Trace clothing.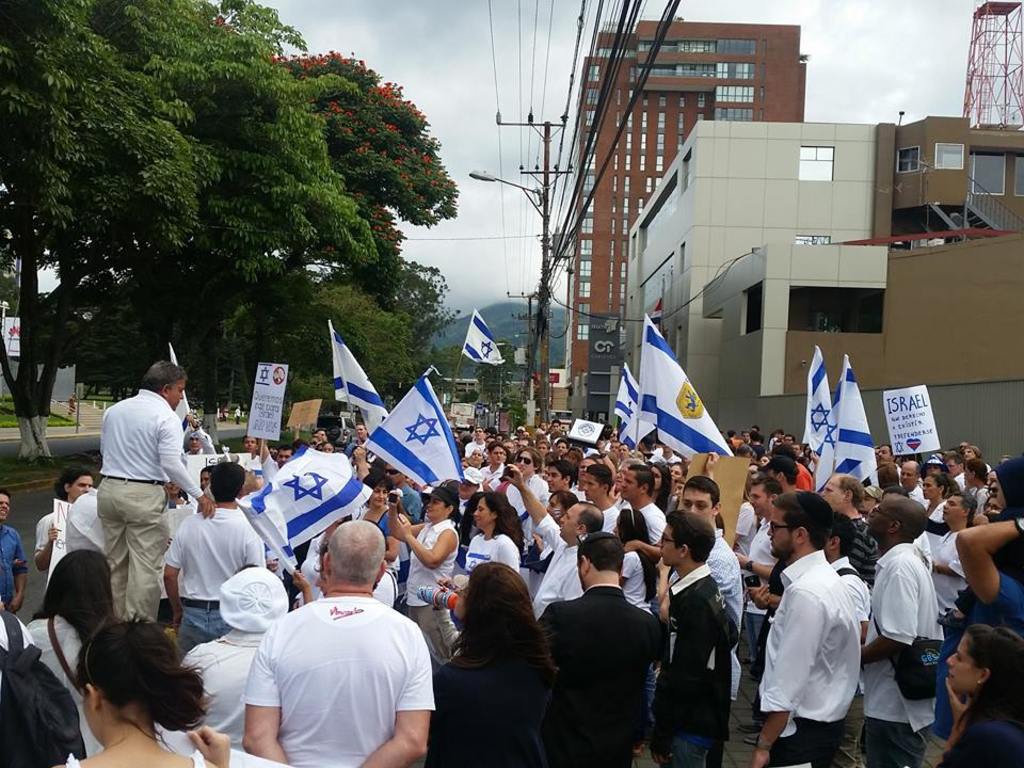
Traced to (459,533,518,576).
